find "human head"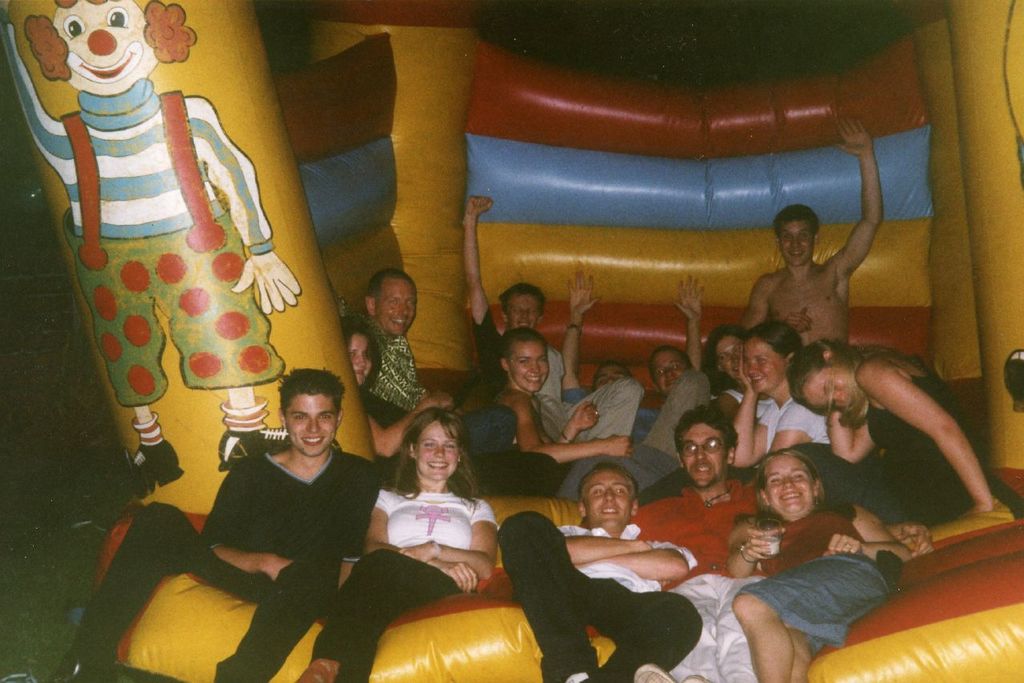
rect(501, 324, 551, 393)
